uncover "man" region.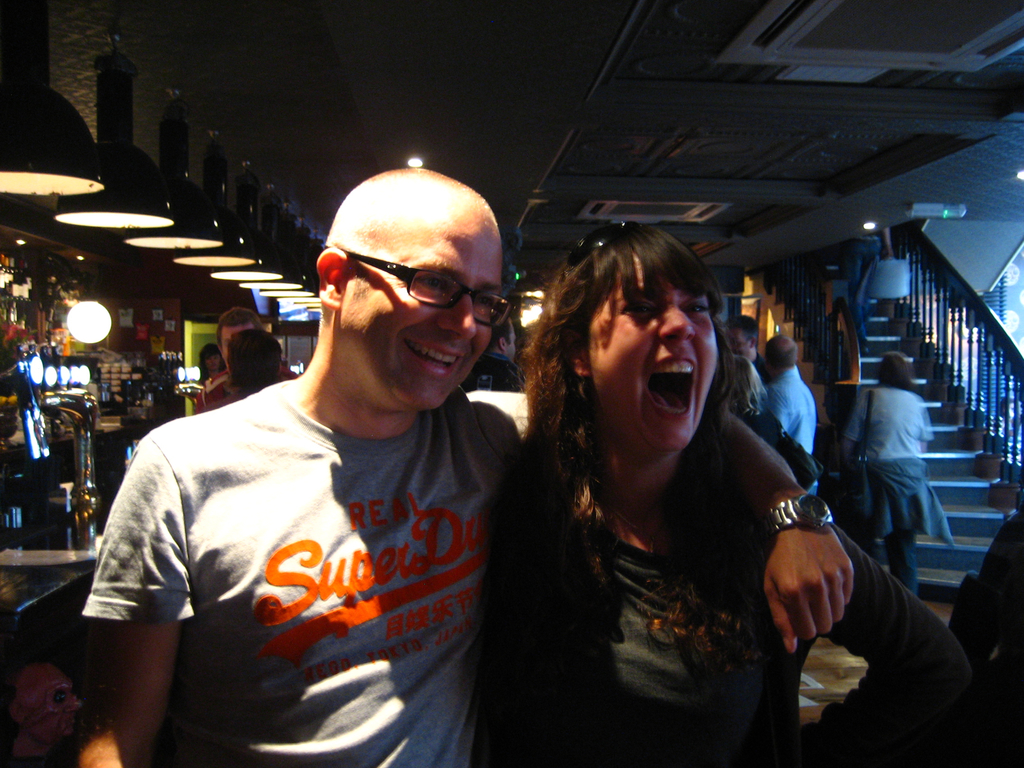
Uncovered: <bbox>763, 331, 816, 458</bbox>.
